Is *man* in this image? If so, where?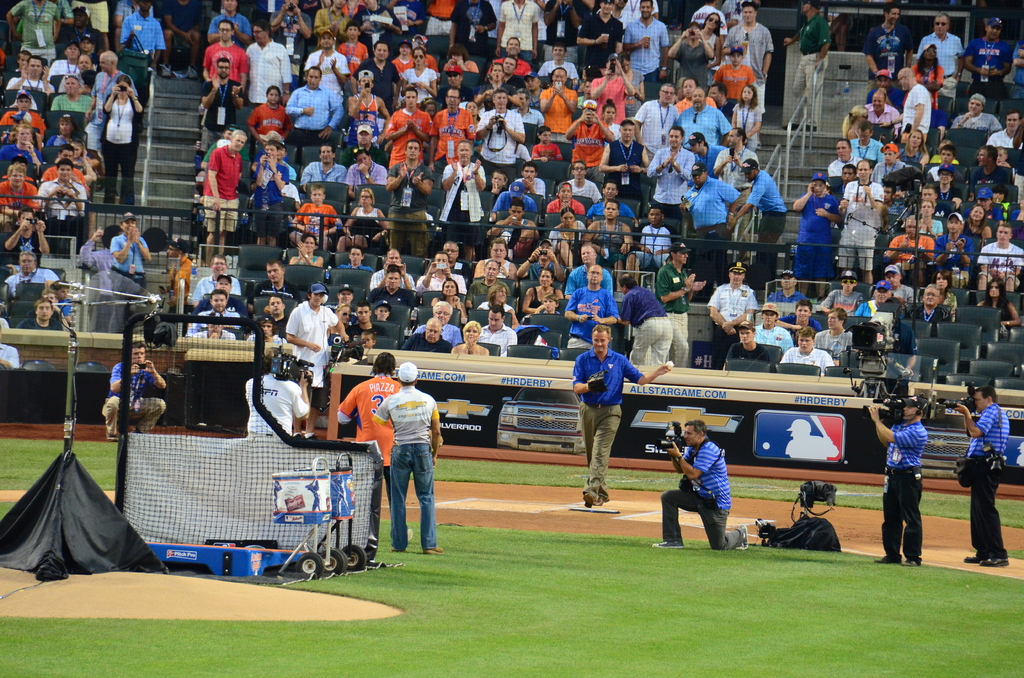
Yes, at (76, 223, 124, 328).
